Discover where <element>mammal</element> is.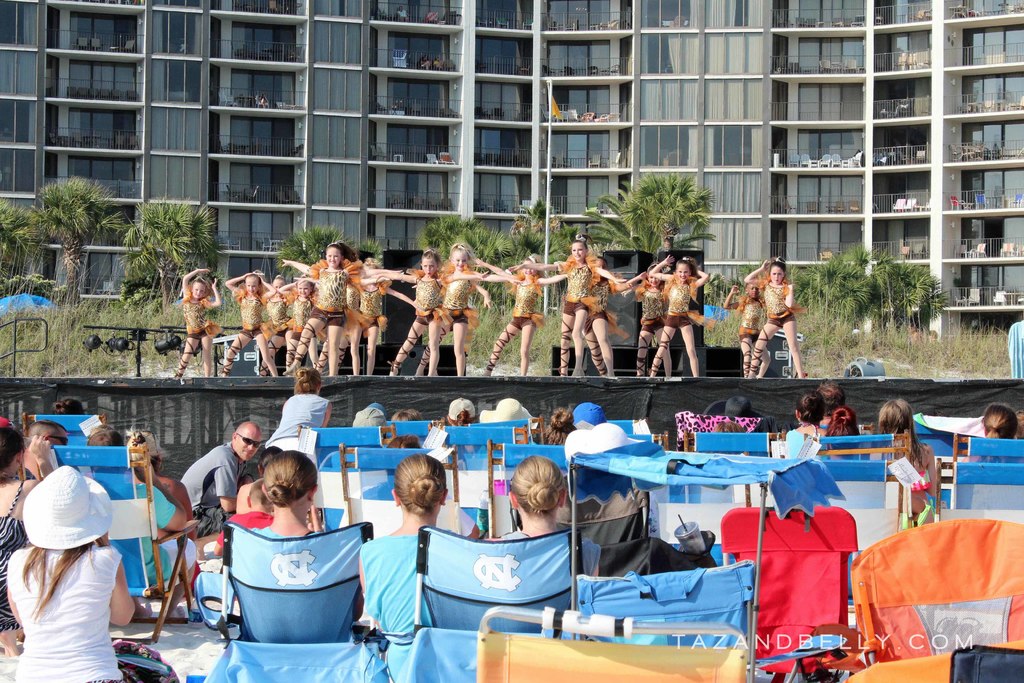
Discovered at box(171, 265, 225, 375).
